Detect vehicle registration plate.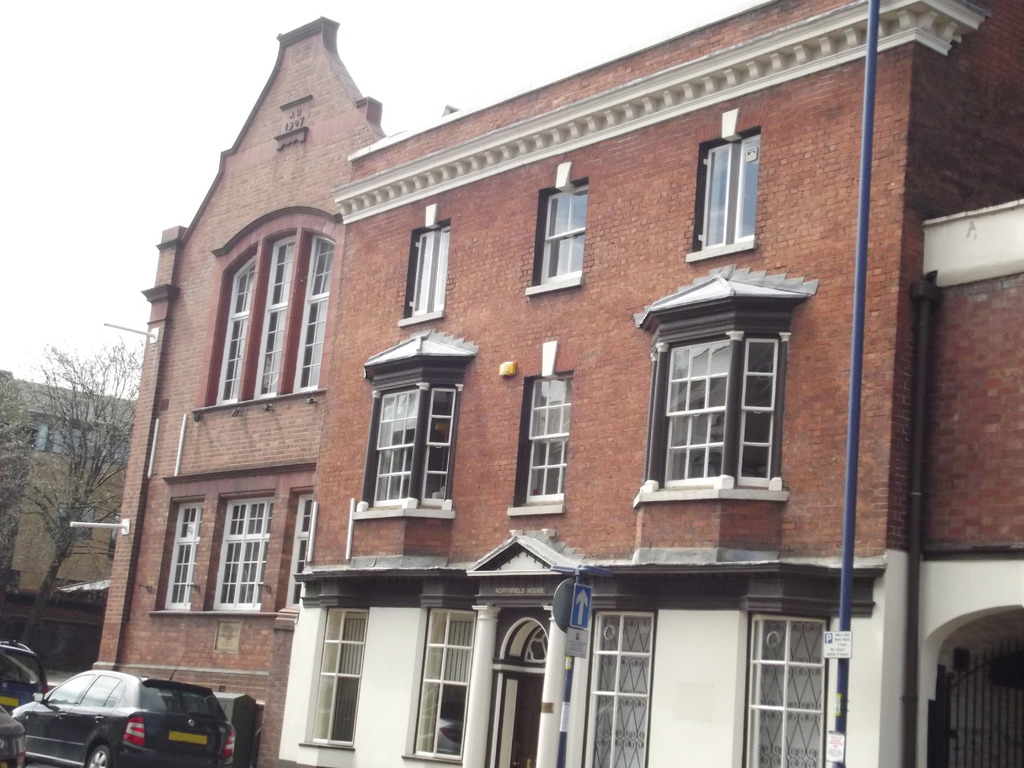
Detected at bbox=[170, 730, 205, 746].
